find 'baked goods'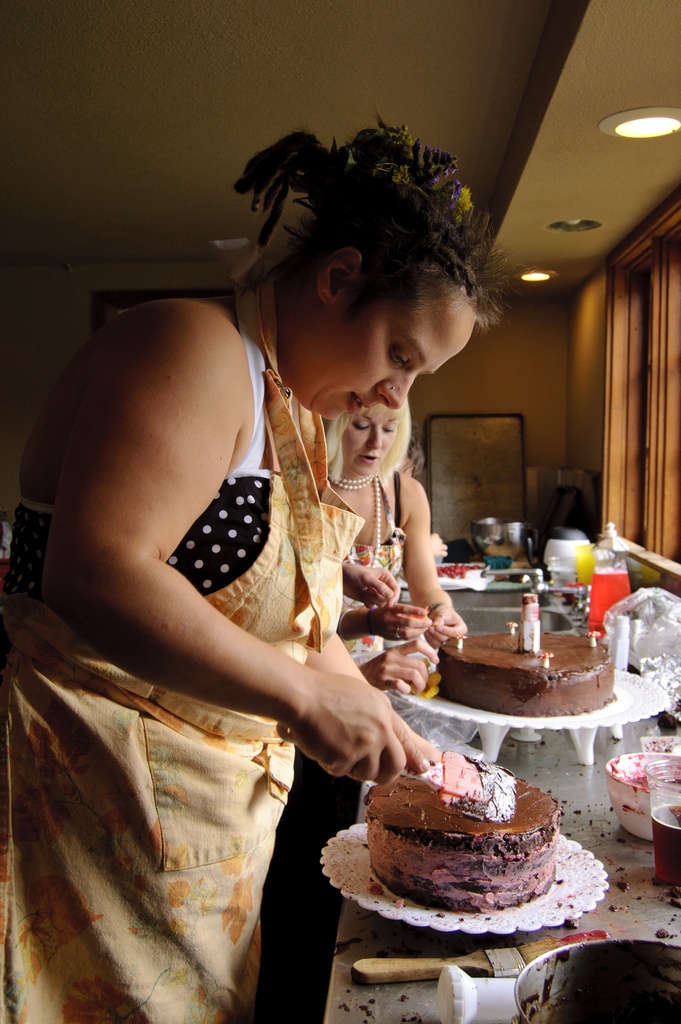
x1=368, y1=751, x2=552, y2=916
